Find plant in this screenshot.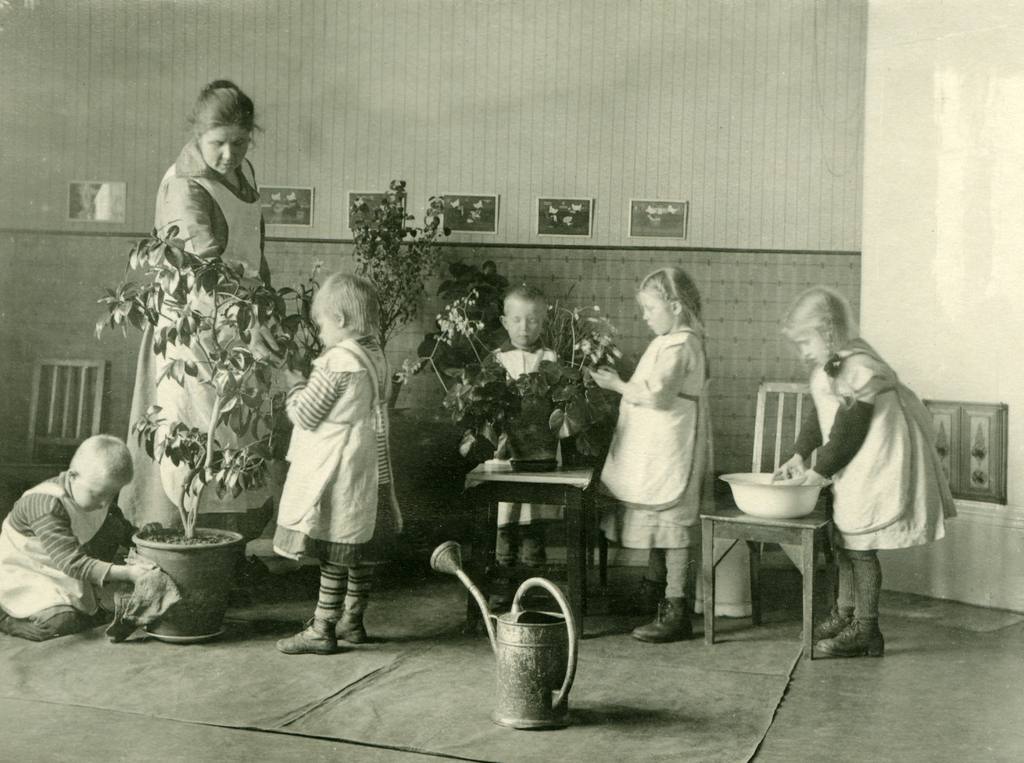
The bounding box for plant is rect(411, 258, 511, 382).
